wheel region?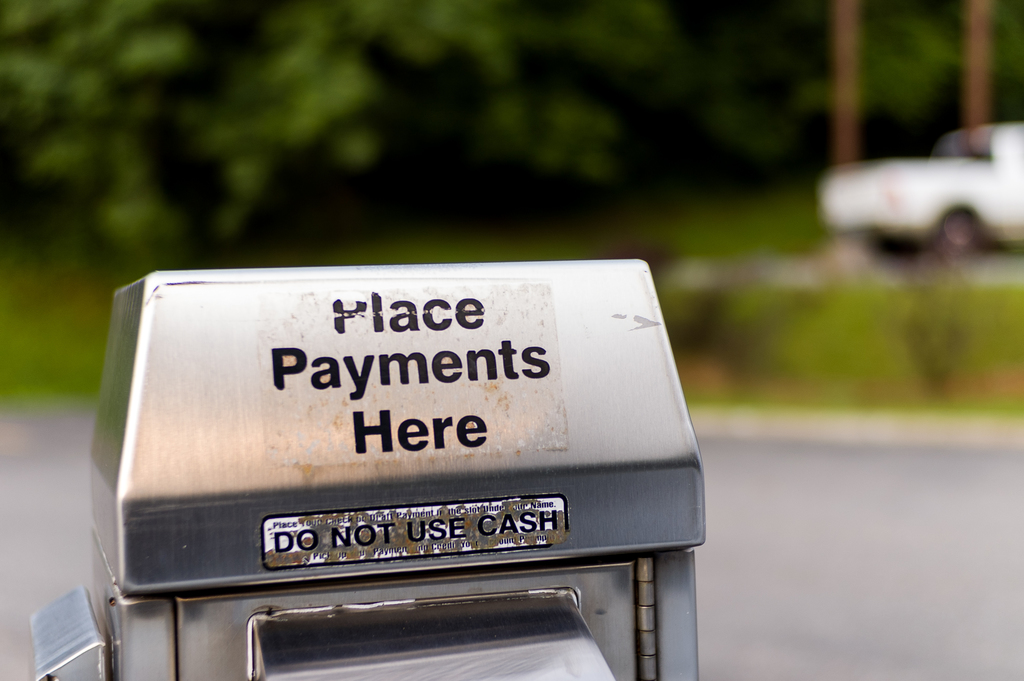
<region>929, 202, 986, 256</region>
